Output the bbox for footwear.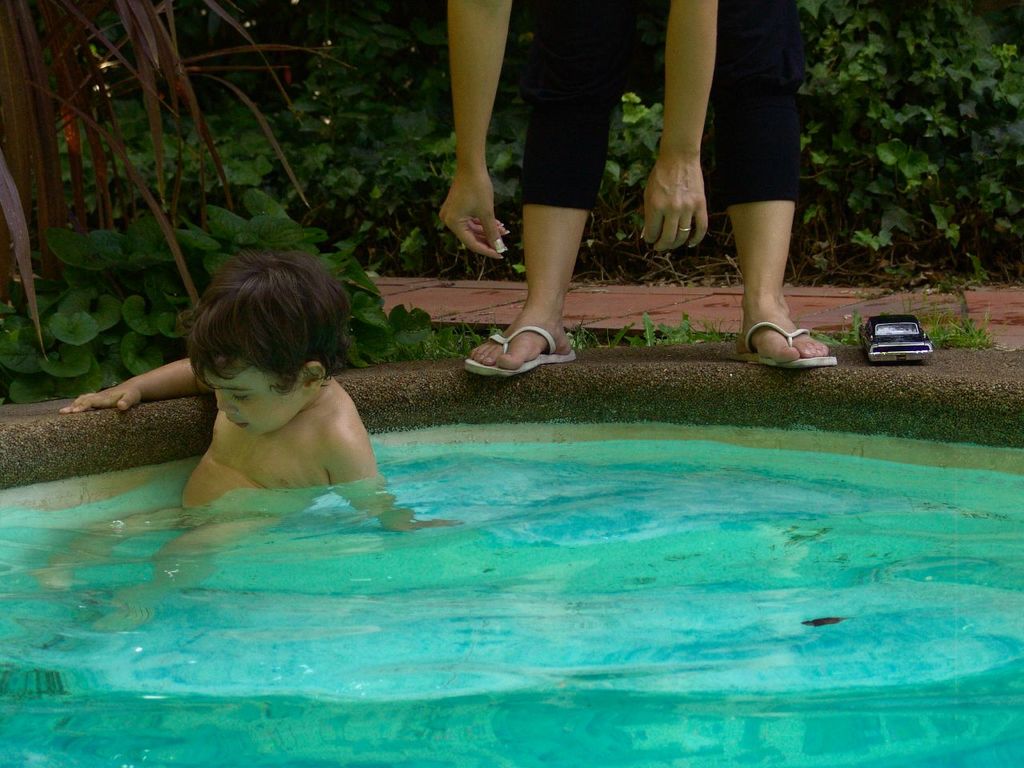
x1=462 y1=322 x2=574 y2=380.
